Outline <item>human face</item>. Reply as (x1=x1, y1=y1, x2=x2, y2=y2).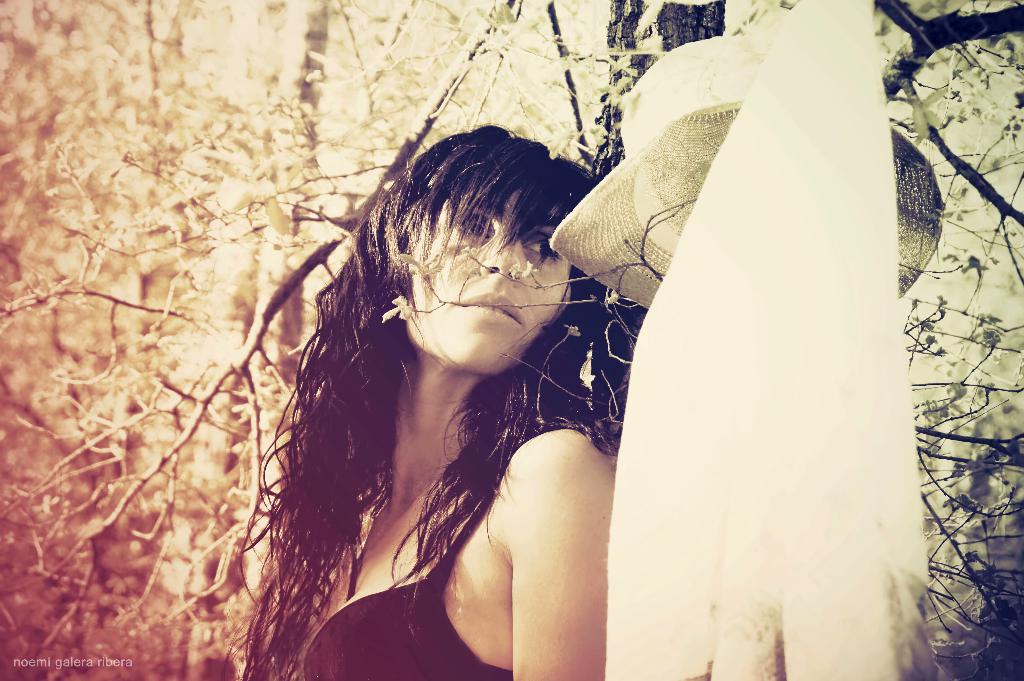
(x1=408, y1=178, x2=570, y2=371).
